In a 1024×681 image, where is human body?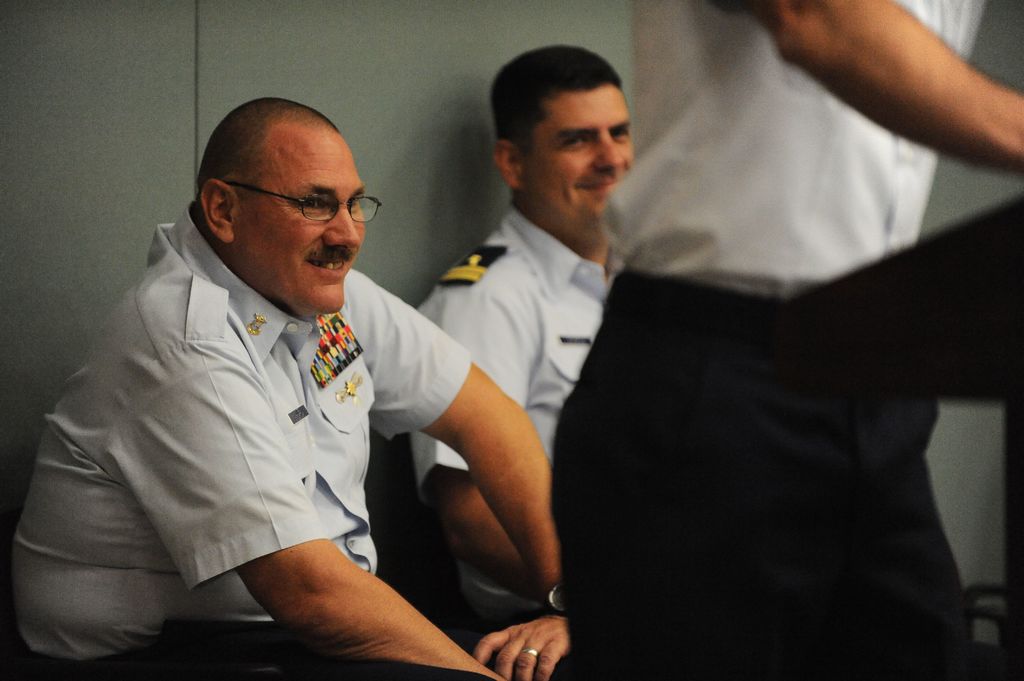
box(0, 201, 575, 680).
